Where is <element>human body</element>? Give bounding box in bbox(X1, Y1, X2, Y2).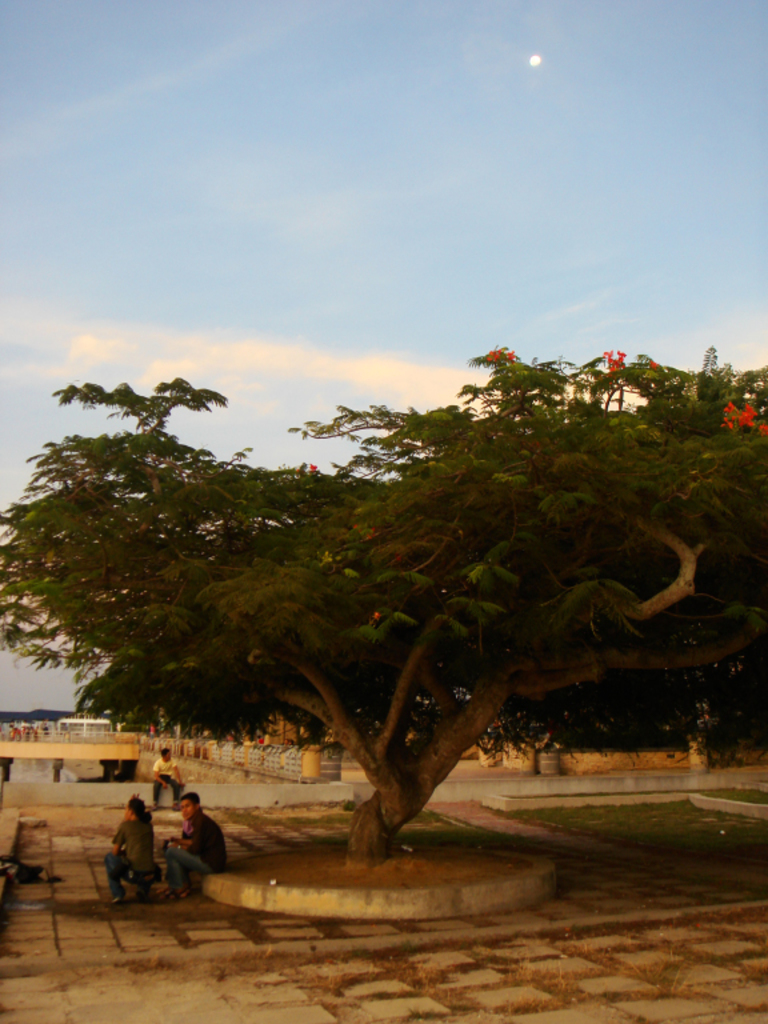
bbox(103, 788, 184, 908).
